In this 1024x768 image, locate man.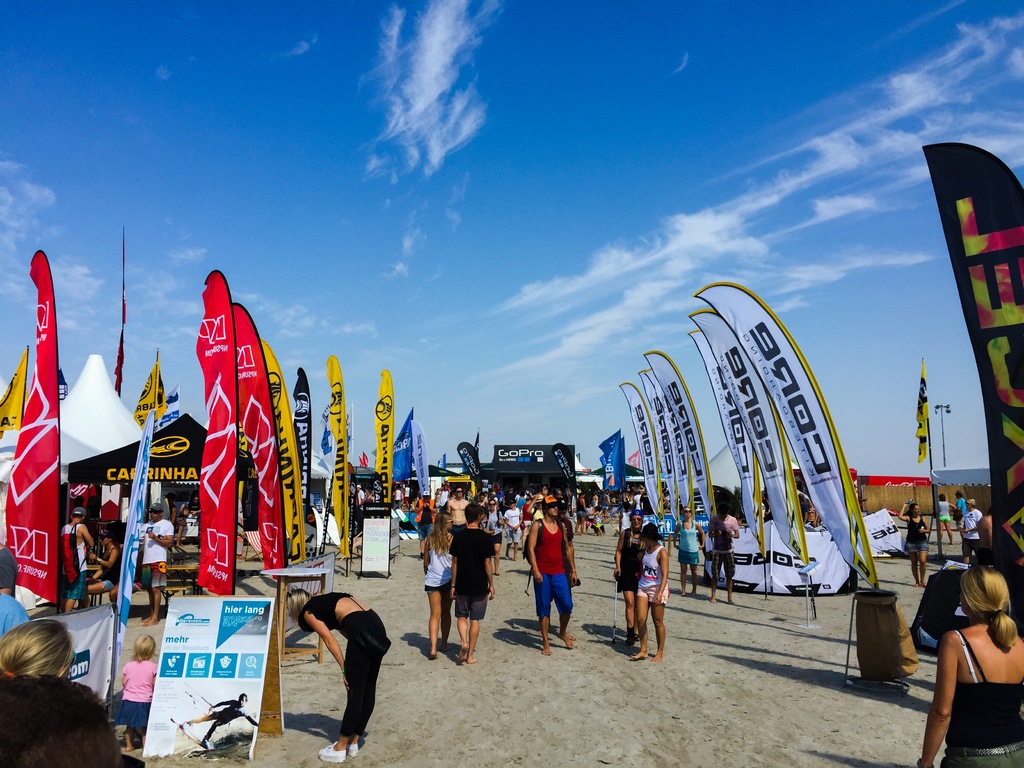
Bounding box: bbox=(502, 485, 517, 509).
